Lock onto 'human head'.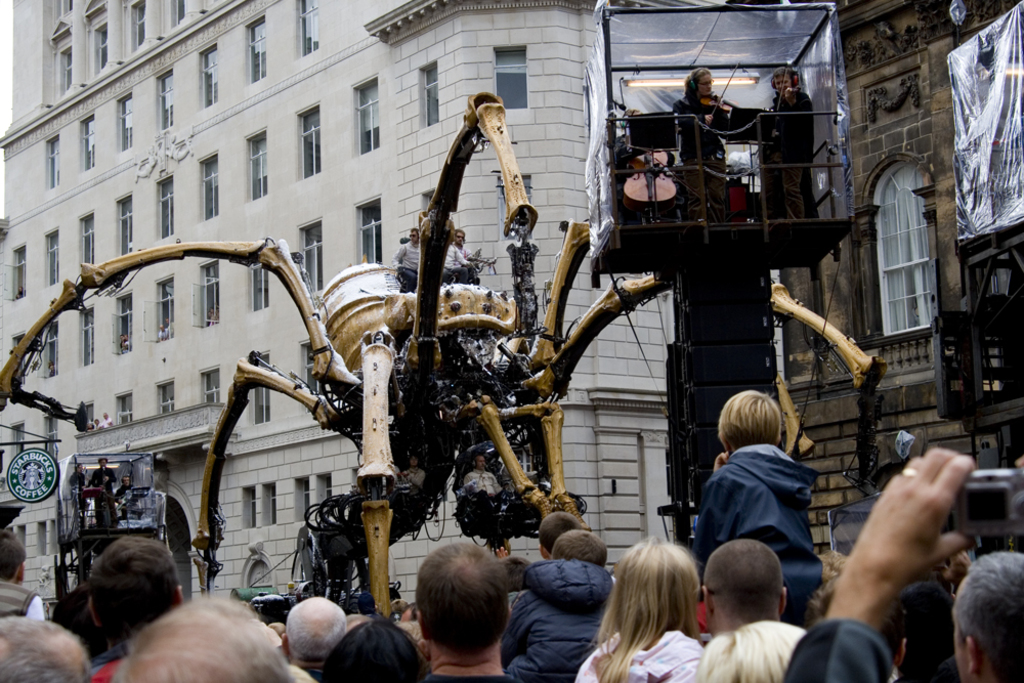
Locked: l=78, t=462, r=86, b=476.
